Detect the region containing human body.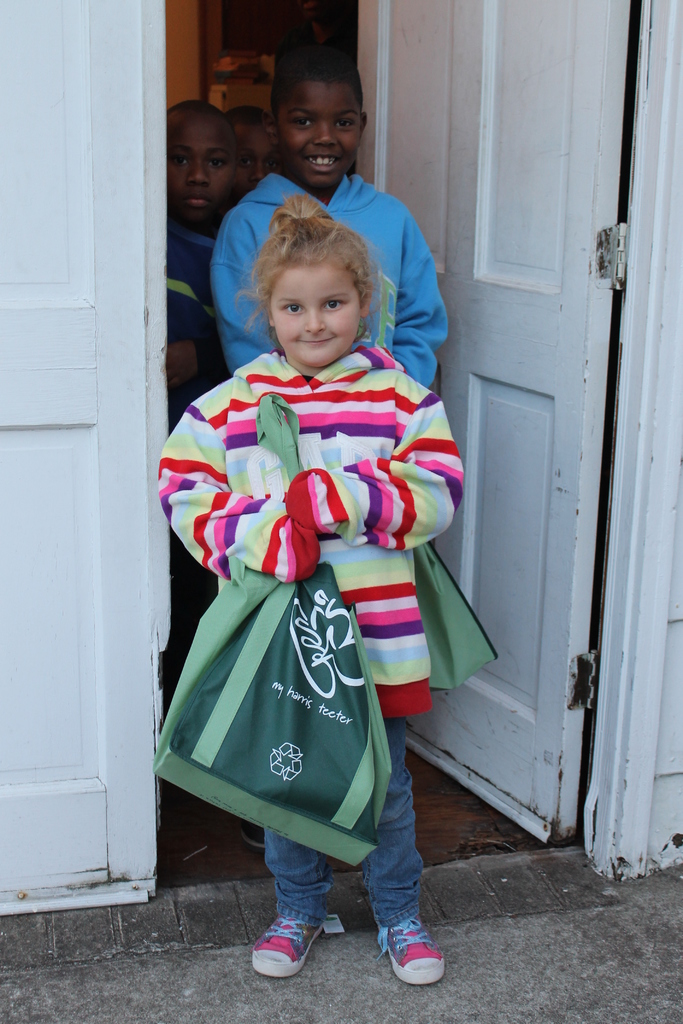
detection(153, 200, 466, 828).
